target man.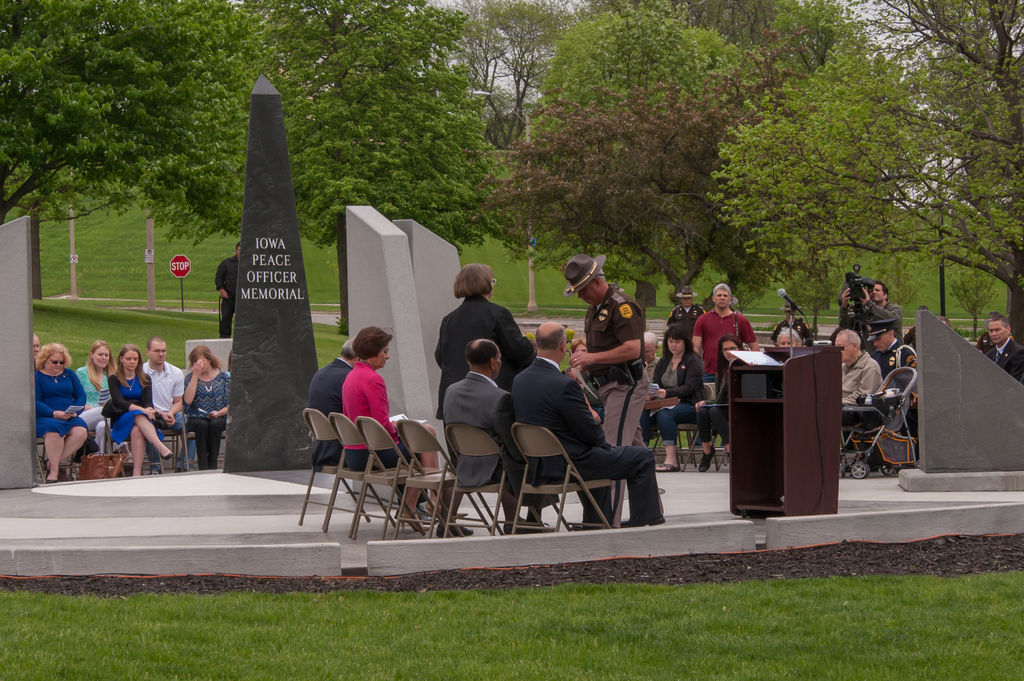
Target region: box=[689, 282, 762, 403].
